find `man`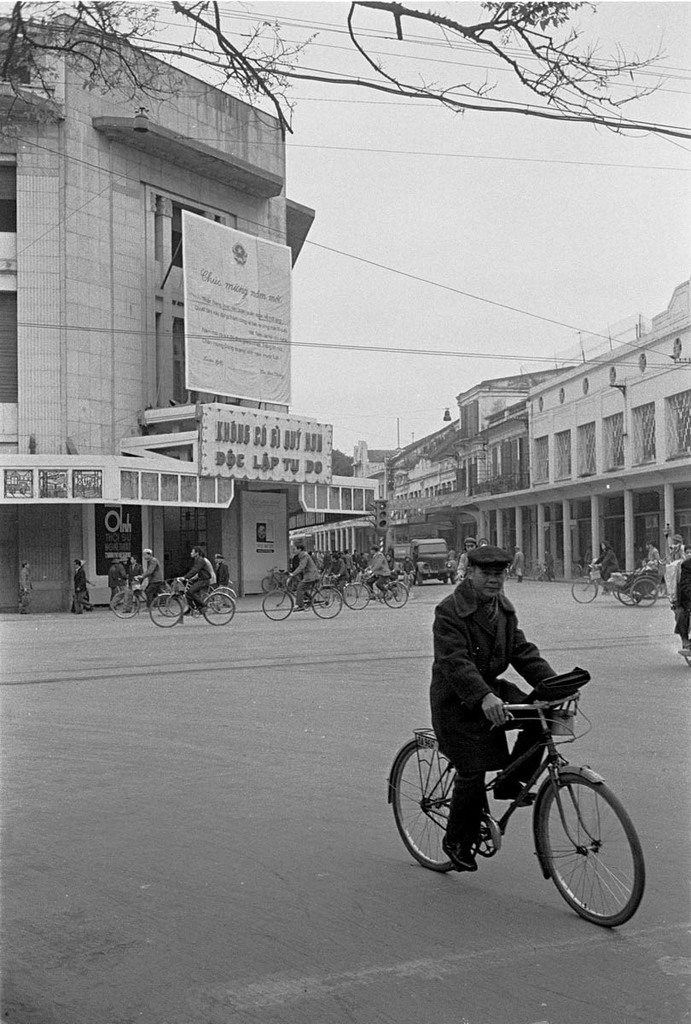
(left=511, top=545, right=523, bottom=584)
